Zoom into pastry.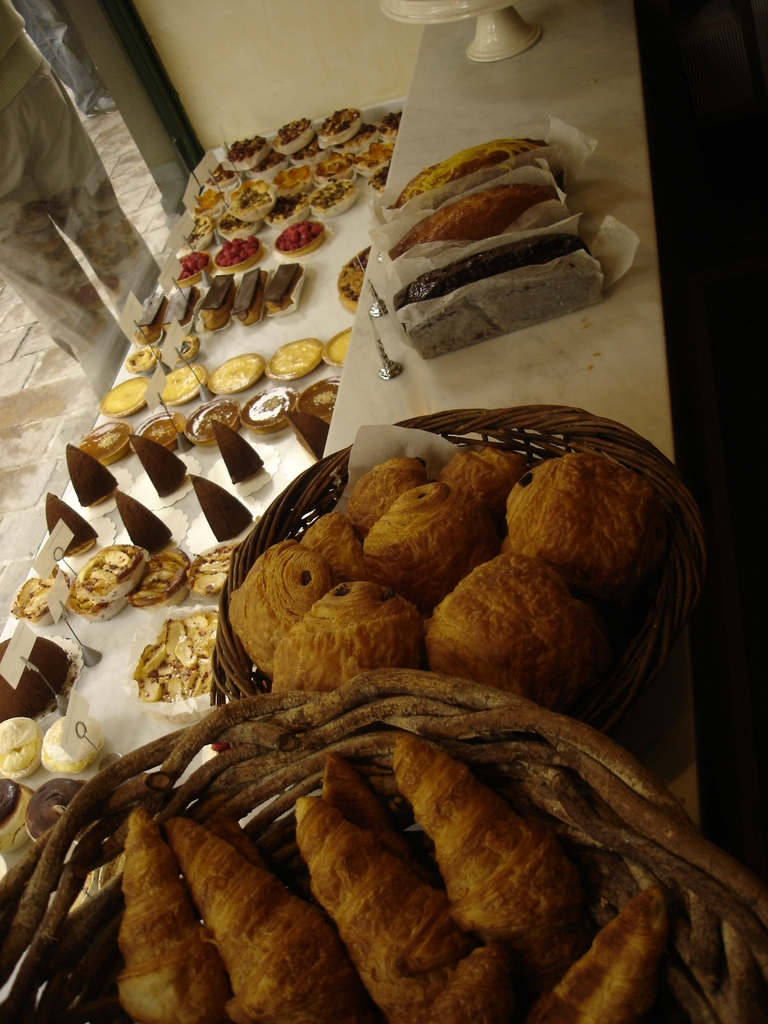
Zoom target: select_region(188, 474, 251, 546).
